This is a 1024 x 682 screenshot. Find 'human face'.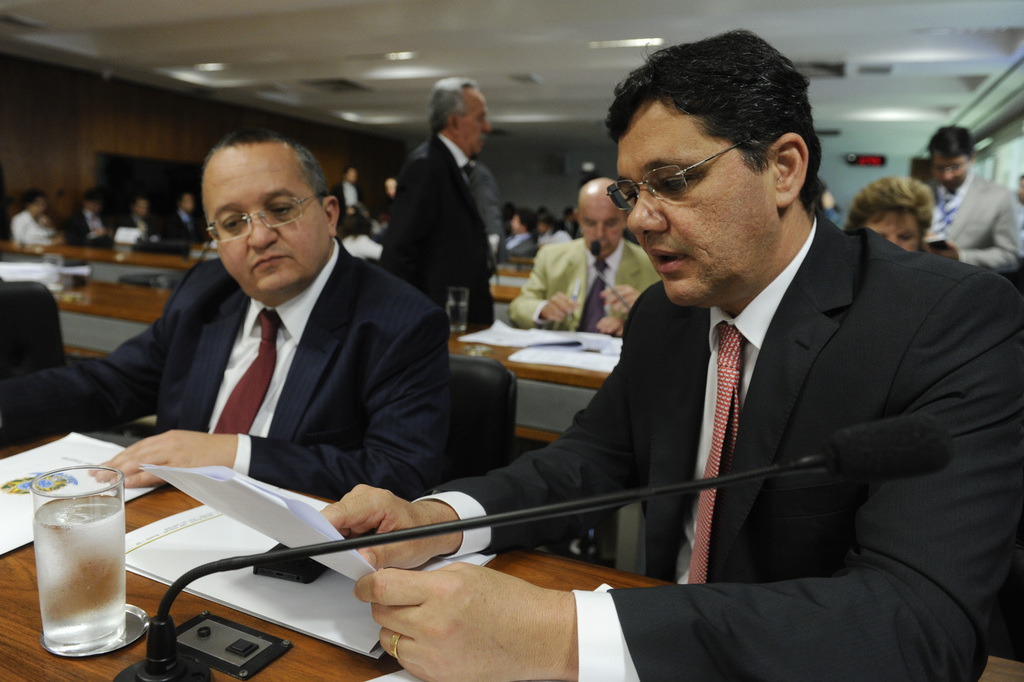
Bounding box: <box>930,147,973,188</box>.
